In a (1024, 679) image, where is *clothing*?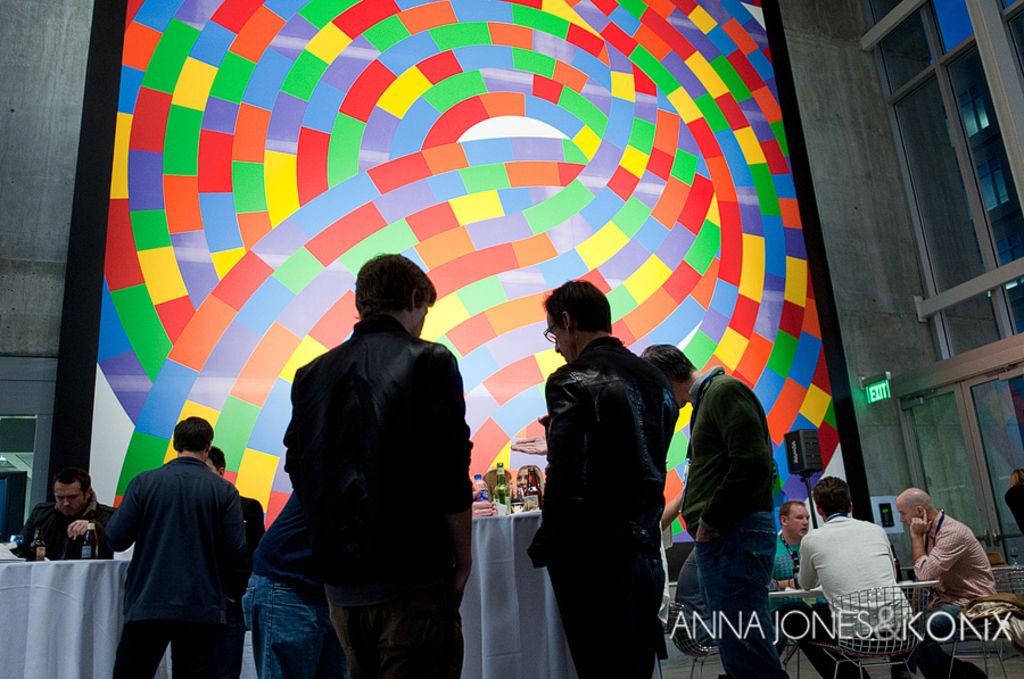
106 453 242 678.
